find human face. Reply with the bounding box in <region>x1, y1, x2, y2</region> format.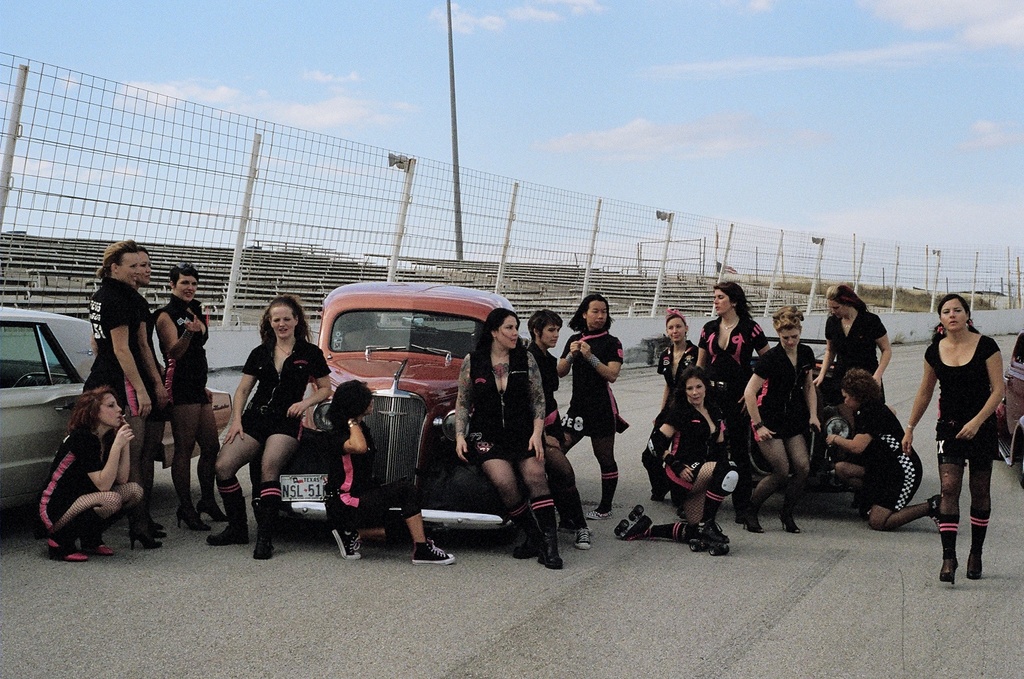
<region>667, 316, 686, 339</region>.
